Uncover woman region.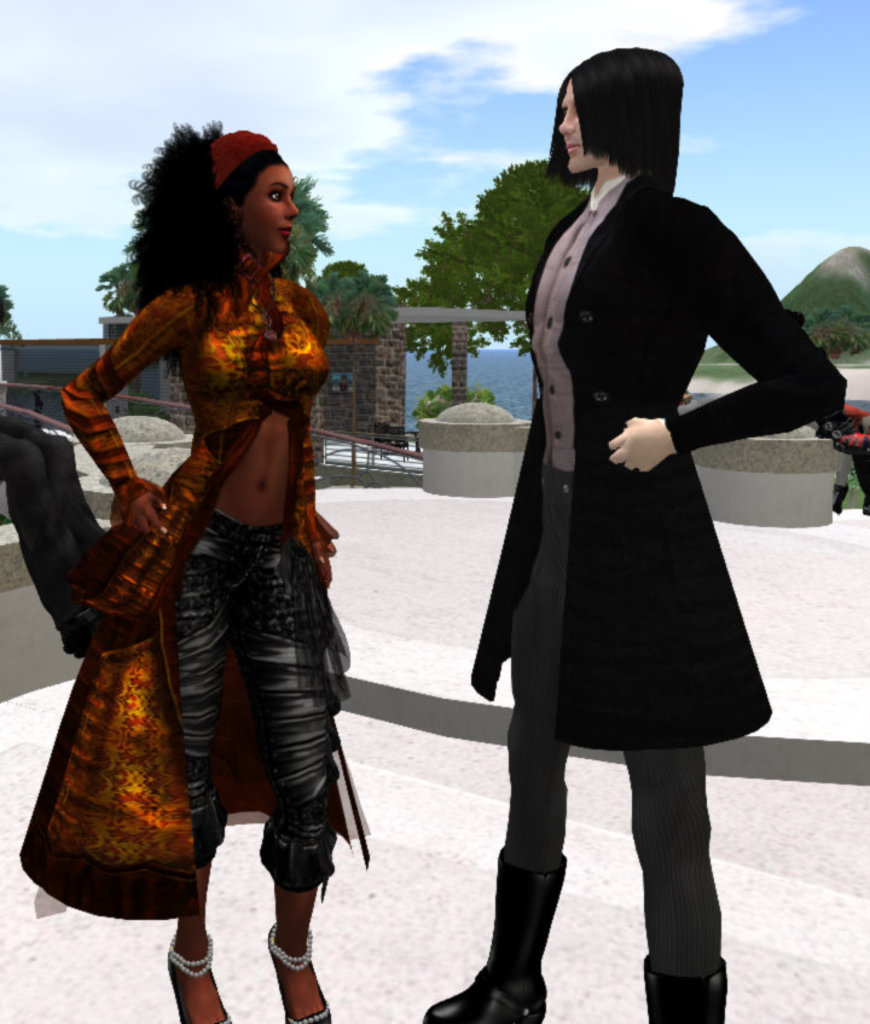
Uncovered: (x1=0, y1=111, x2=377, y2=1023).
